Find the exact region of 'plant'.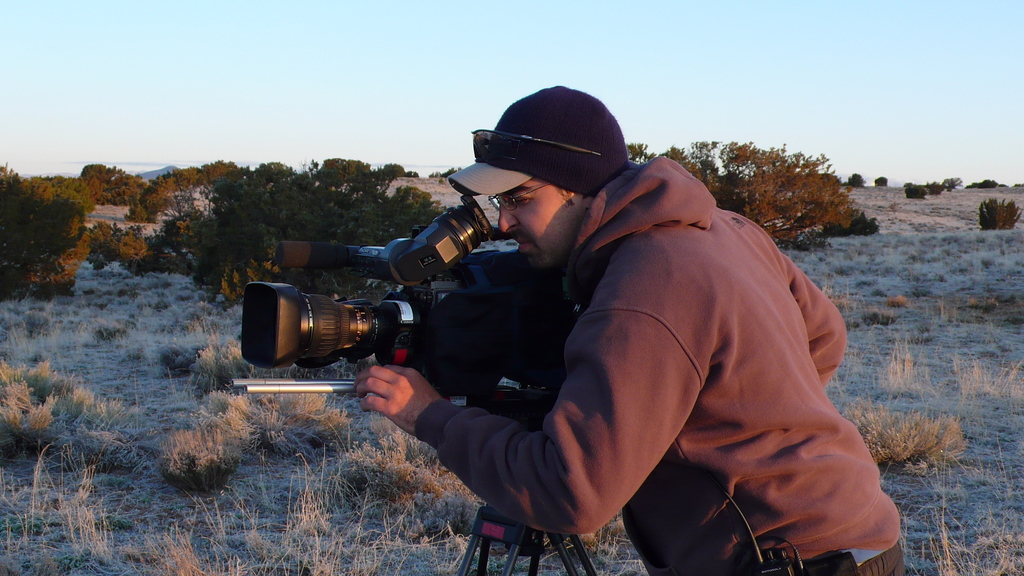
Exact region: l=979, t=293, r=998, b=310.
